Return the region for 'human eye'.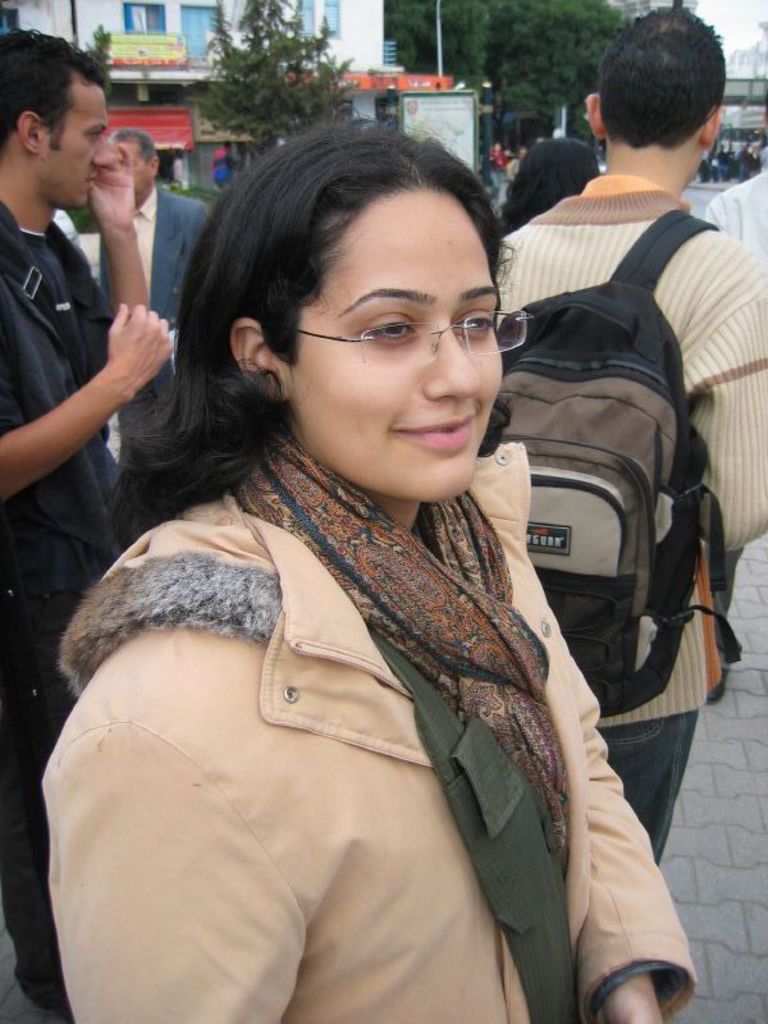
{"x1": 457, "y1": 312, "x2": 498, "y2": 339}.
